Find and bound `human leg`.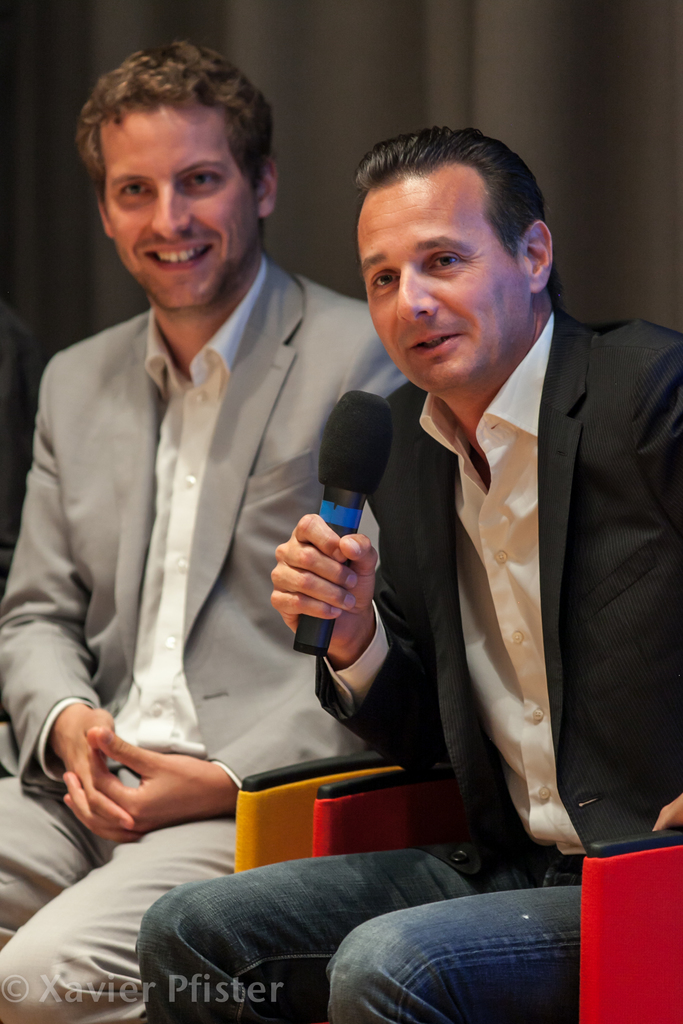
Bound: Rect(133, 841, 524, 1023).
